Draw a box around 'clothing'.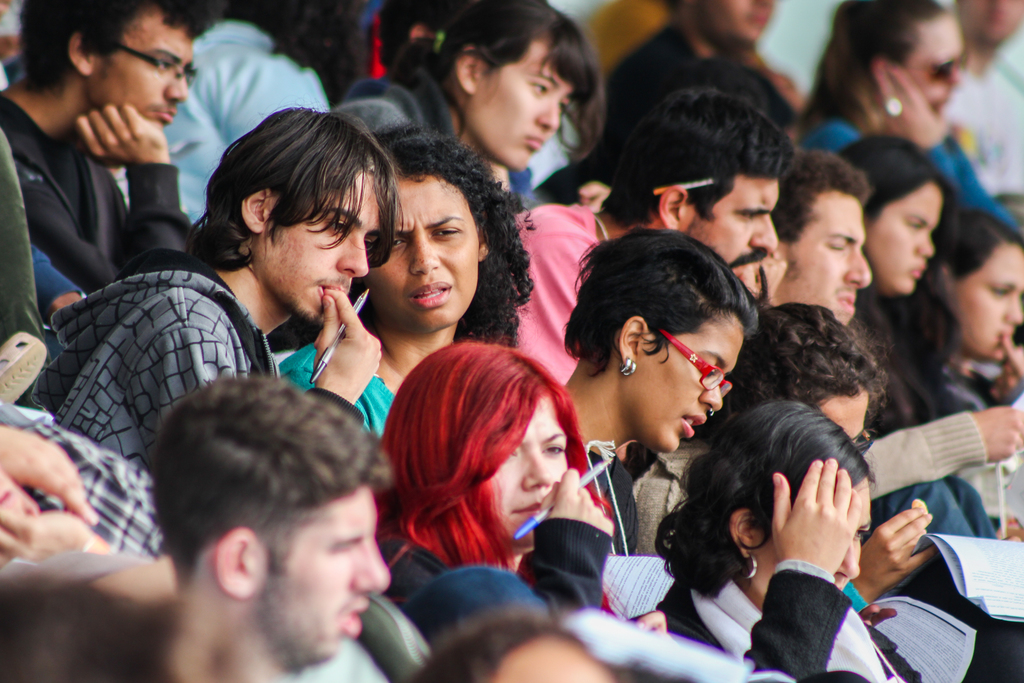
(518,186,600,377).
